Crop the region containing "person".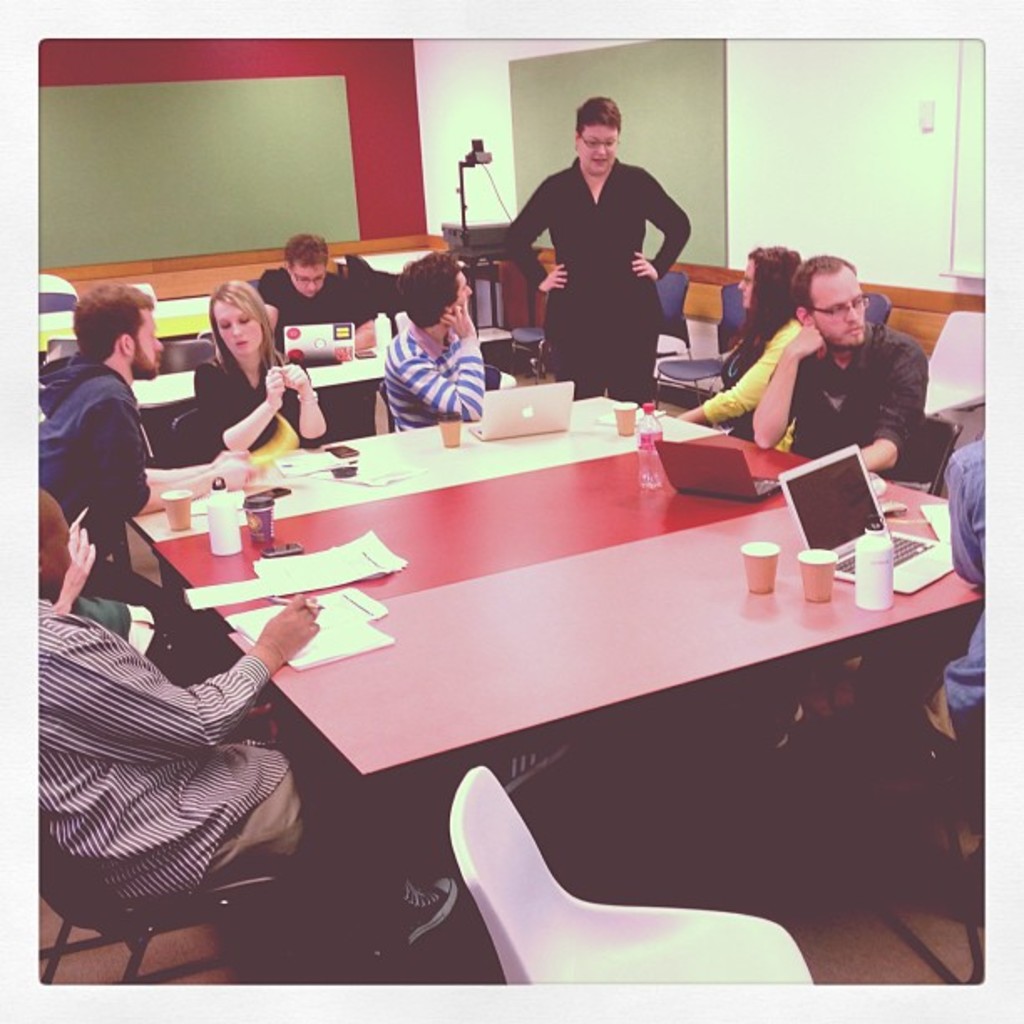
Crop region: 256, 238, 397, 445.
